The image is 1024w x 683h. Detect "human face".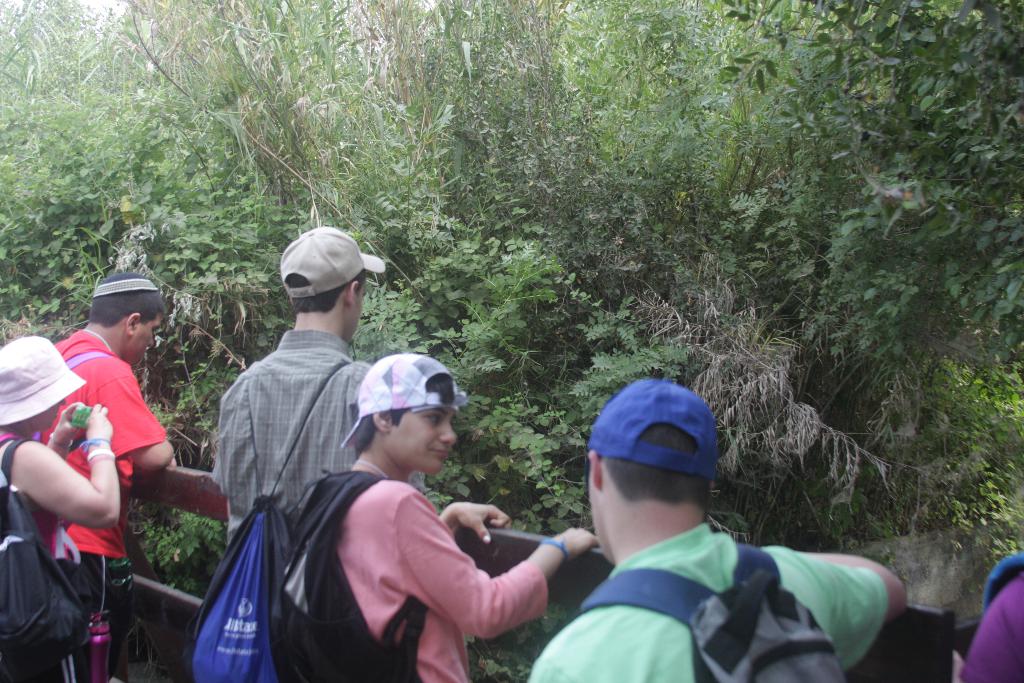
Detection: BBox(30, 403, 64, 431).
